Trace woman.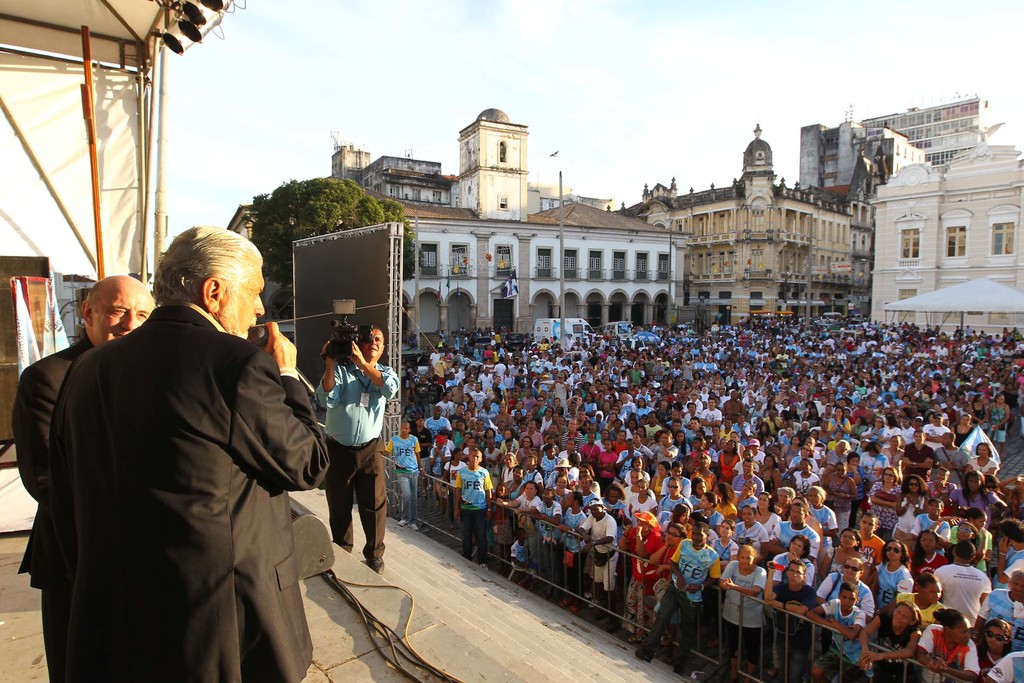
Traced to (x1=521, y1=419, x2=544, y2=447).
